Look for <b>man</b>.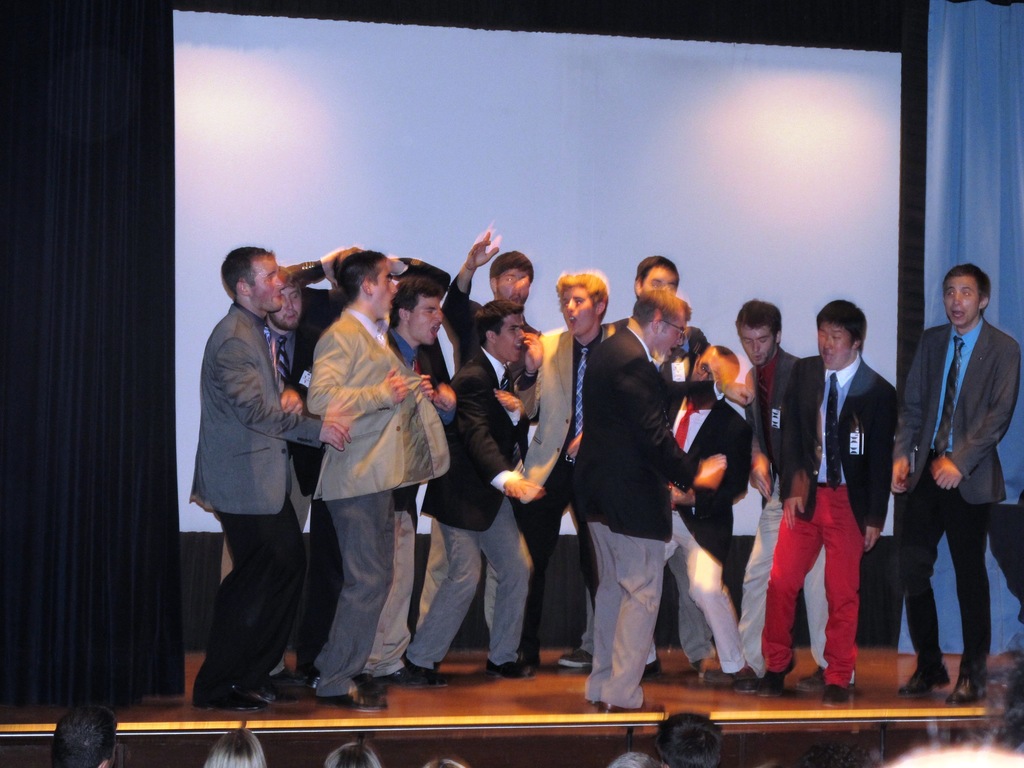
Found: 718:300:824:699.
